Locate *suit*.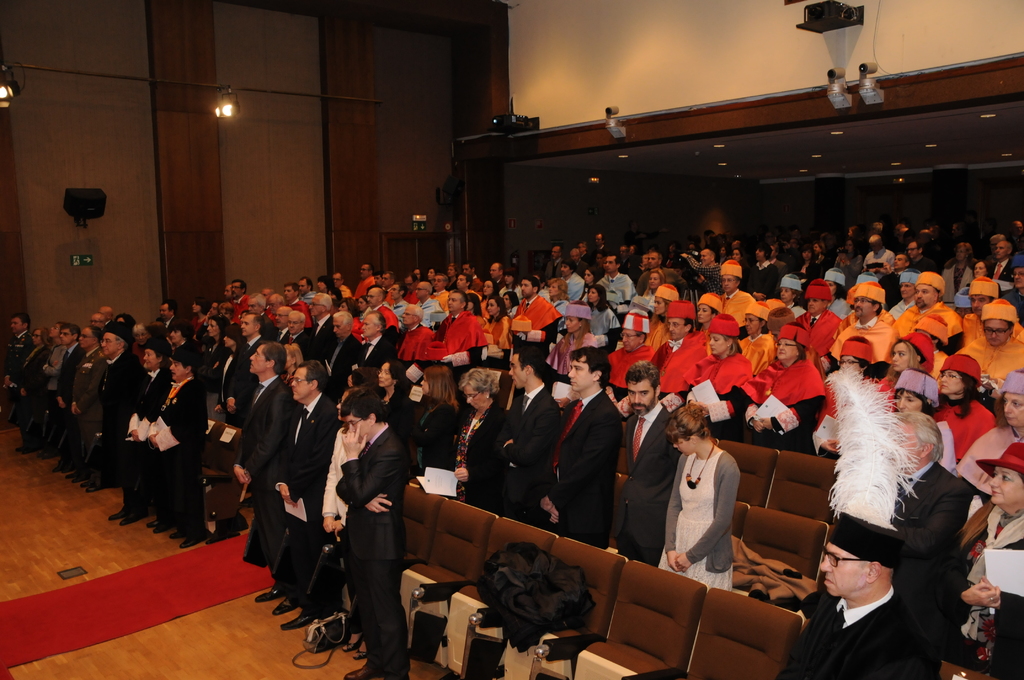
Bounding box: Rect(991, 261, 1010, 280).
